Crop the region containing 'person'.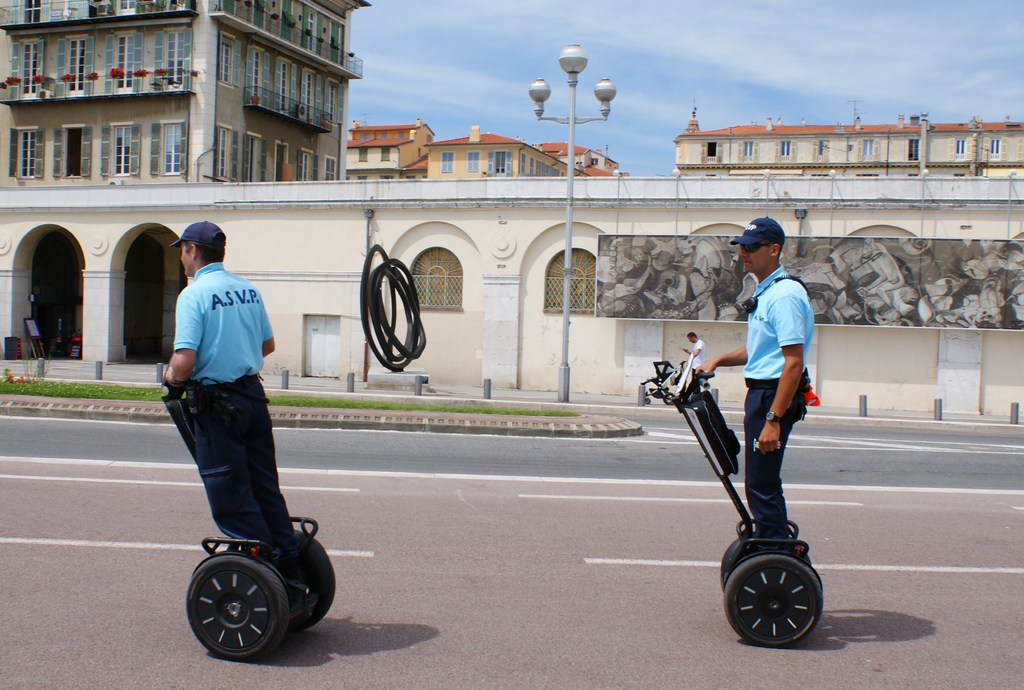
Crop region: rect(691, 215, 815, 540).
